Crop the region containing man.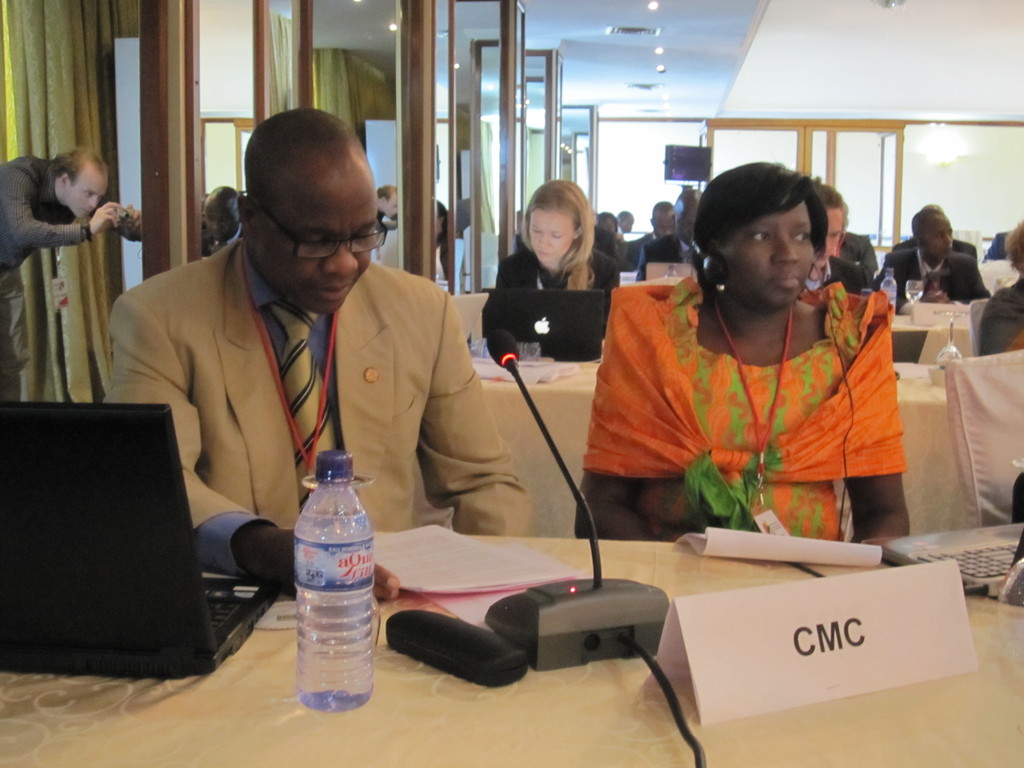
Crop region: 866, 204, 988, 300.
